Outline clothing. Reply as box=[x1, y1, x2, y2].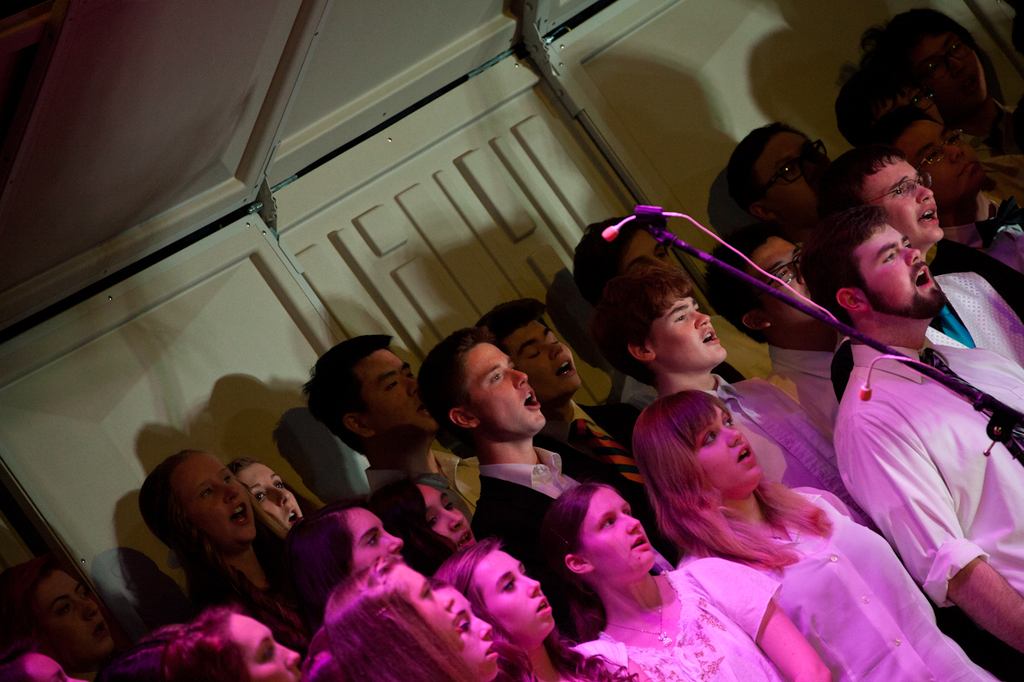
box=[537, 394, 693, 557].
